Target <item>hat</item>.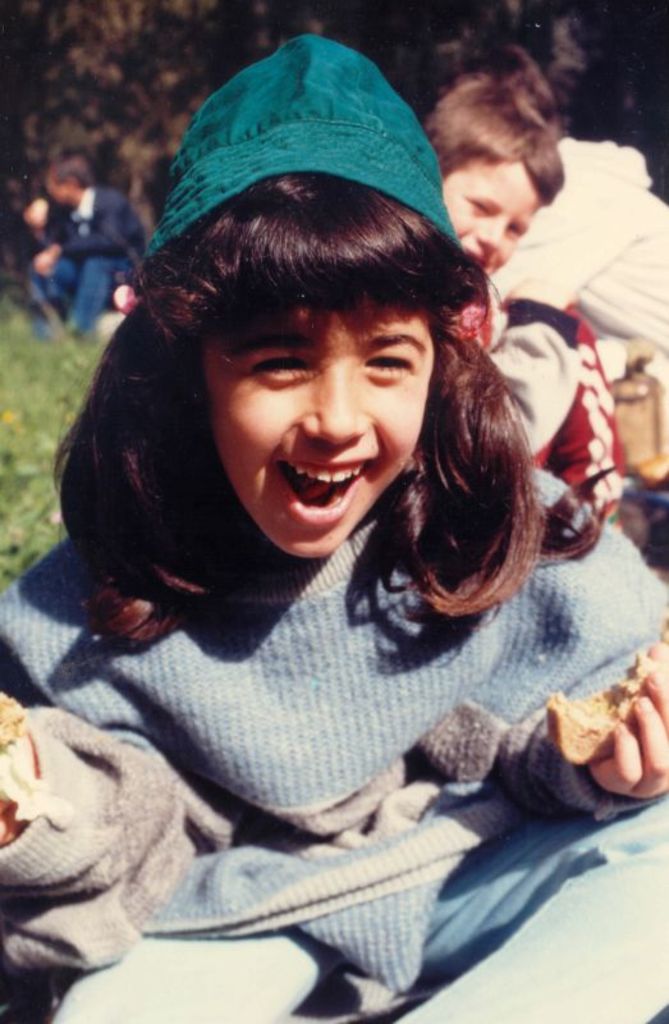
Target region: Rect(141, 32, 468, 271).
